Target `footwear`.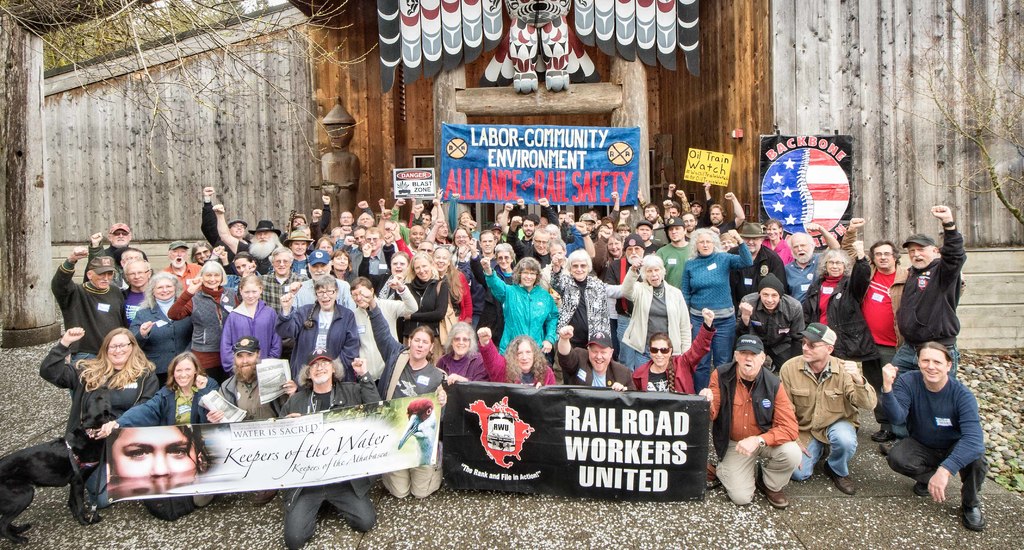
Target region: pyautogui.locateOnScreen(963, 505, 984, 532).
